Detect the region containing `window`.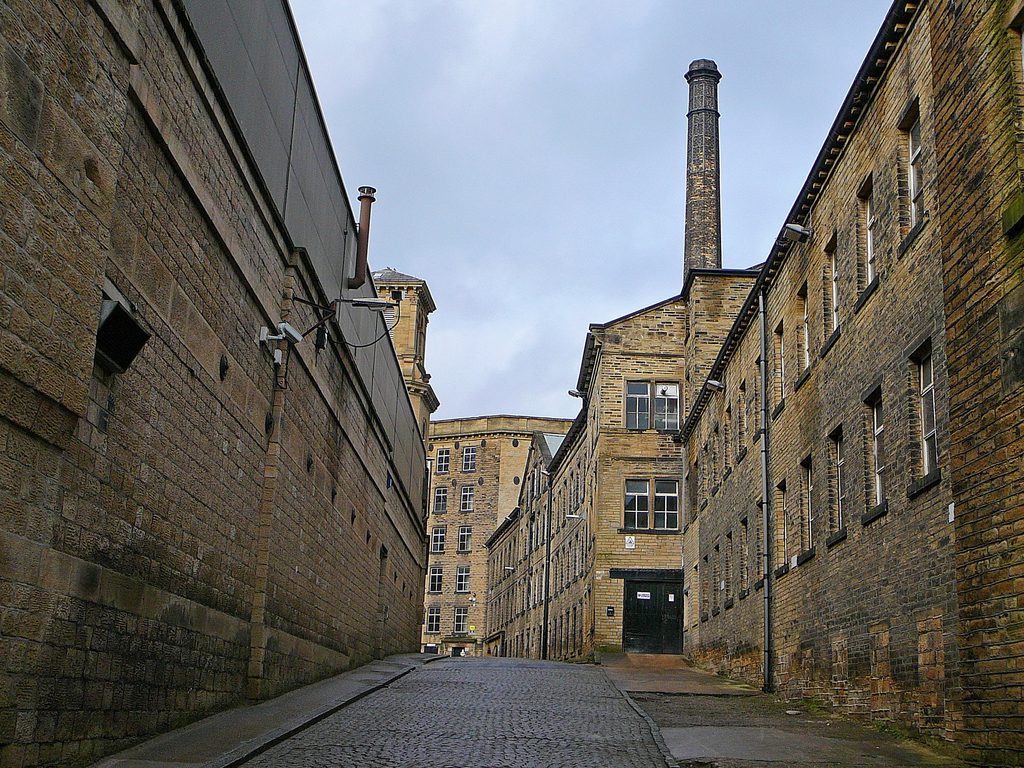
[x1=426, y1=523, x2=444, y2=554].
